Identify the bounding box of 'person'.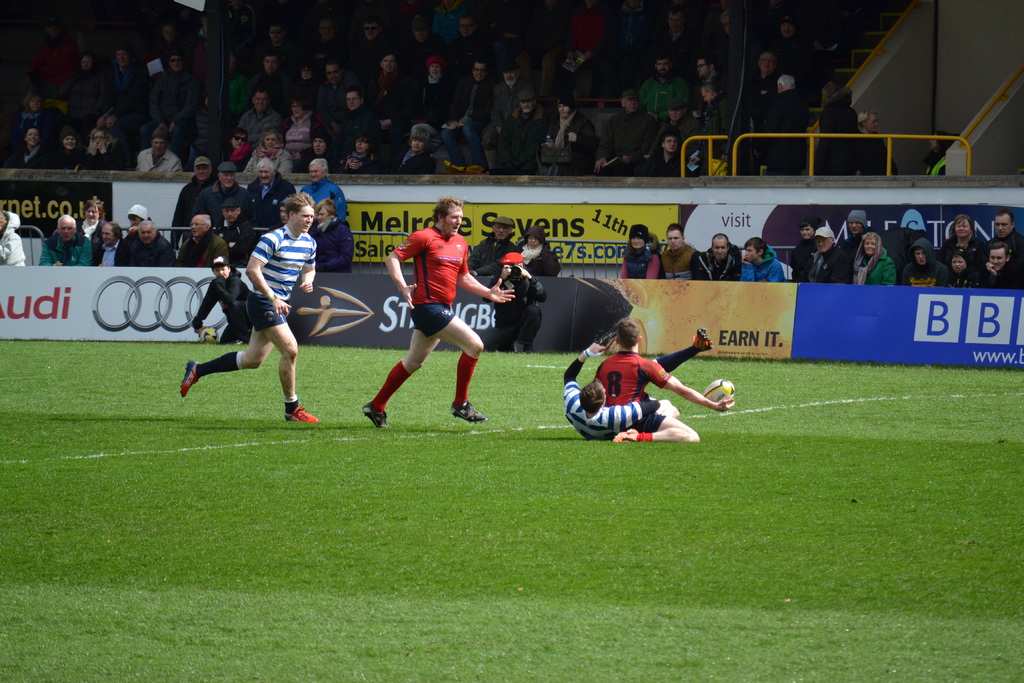
region(379, 199, 490, 425).
